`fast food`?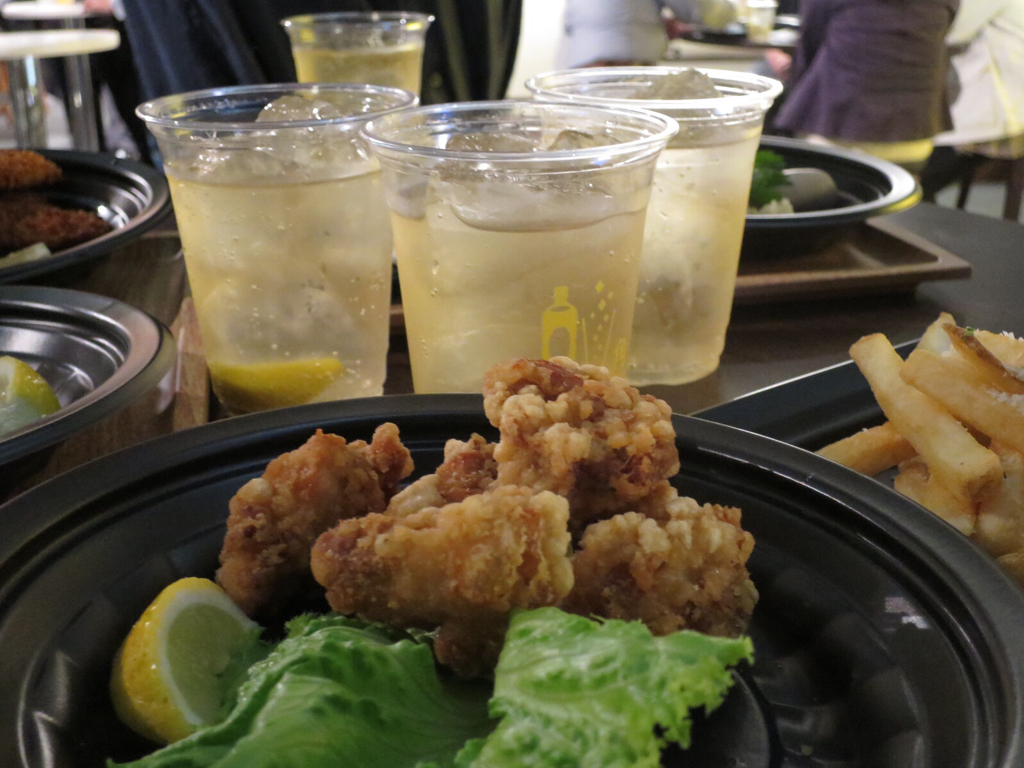
BBox(0, 145, 67, 199)
